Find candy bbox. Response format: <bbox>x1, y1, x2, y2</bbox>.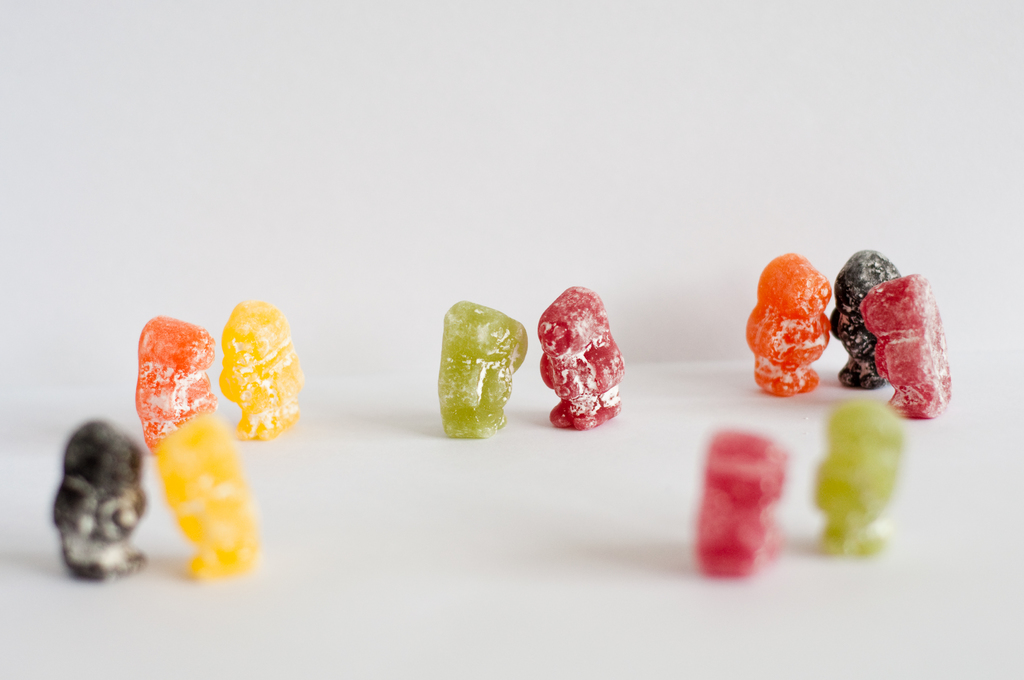
<bbox>742, 250, 833, 399</bbox>.
